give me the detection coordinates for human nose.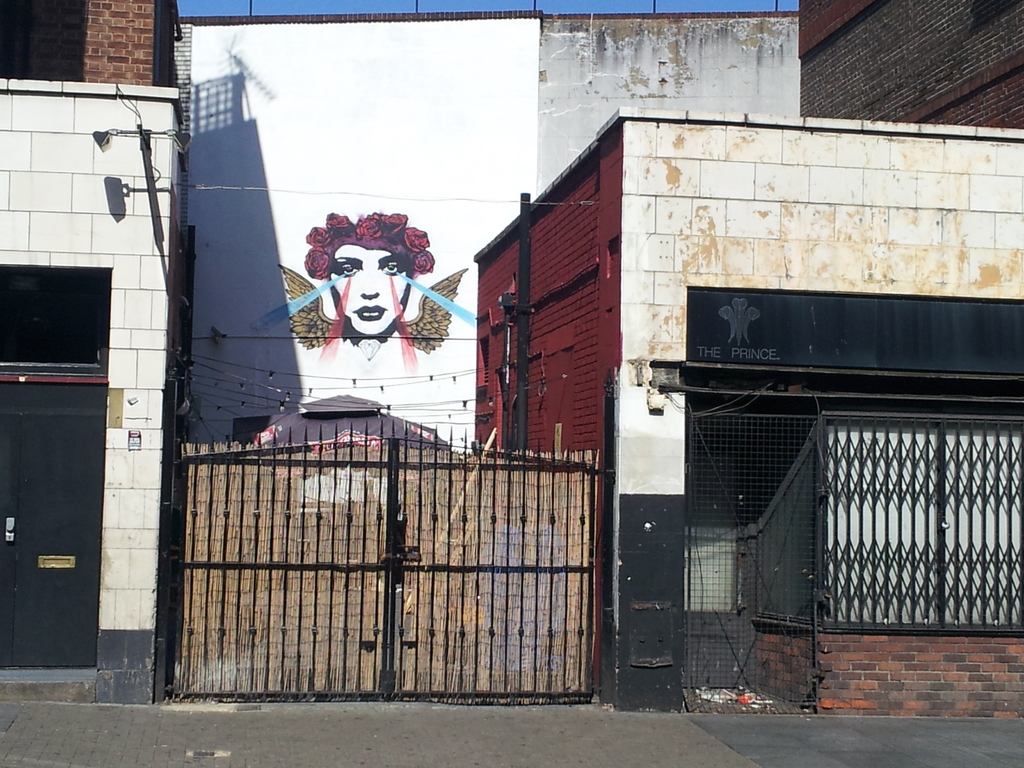
356,265,381,297.
